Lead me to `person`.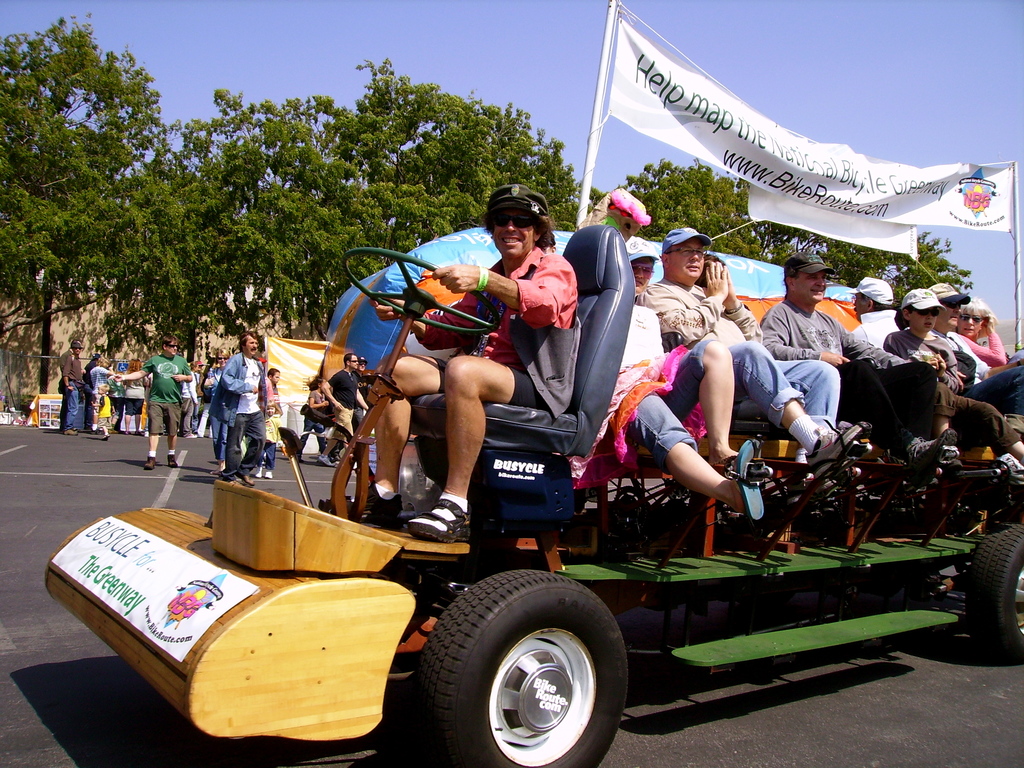
Lead to region(331, 191, 566, 560).
